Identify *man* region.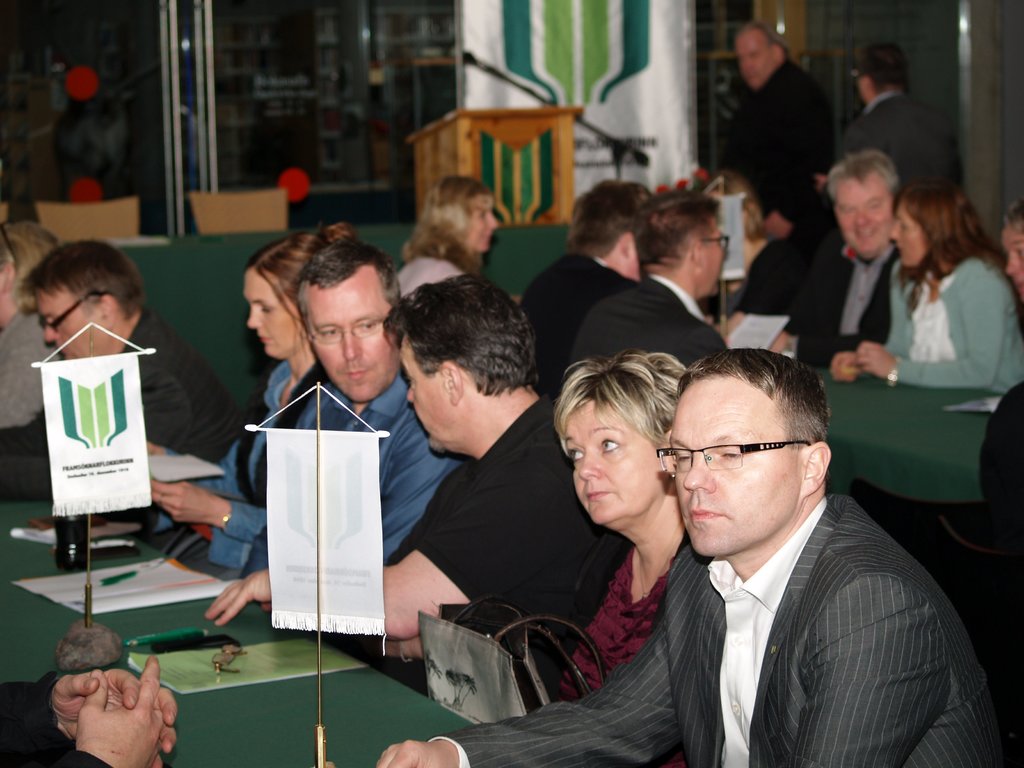
Region: region(560, 179, 744, 371).
